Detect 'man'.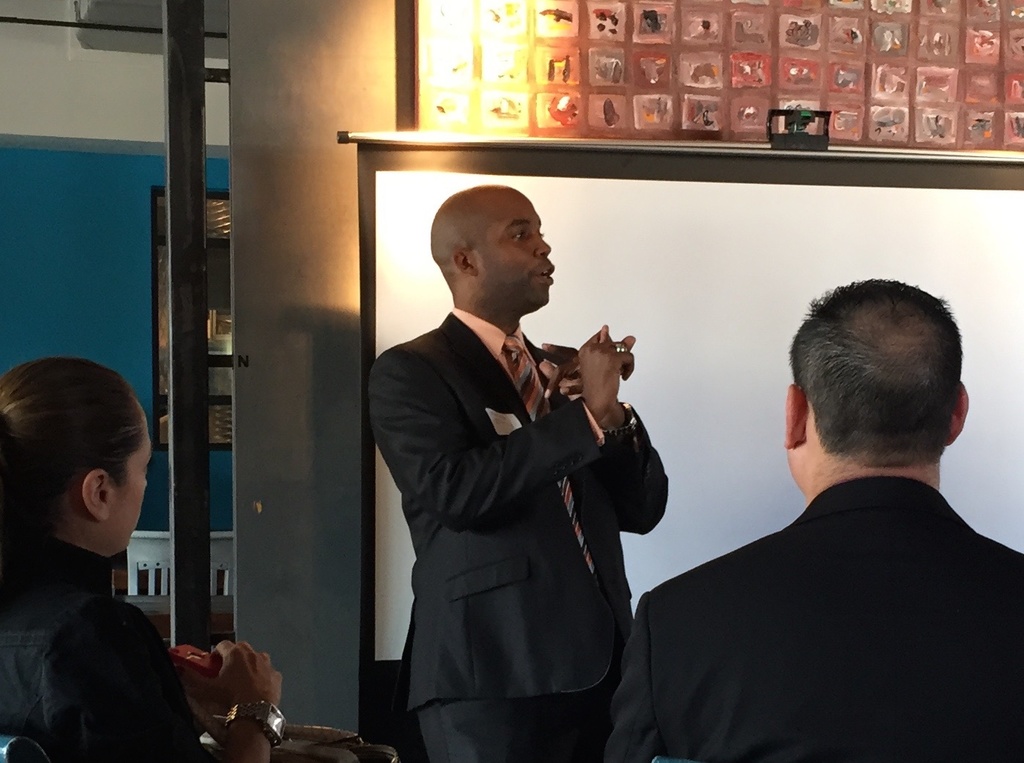
Detected at (left=611, top=272, right=1023, bottom=762).
